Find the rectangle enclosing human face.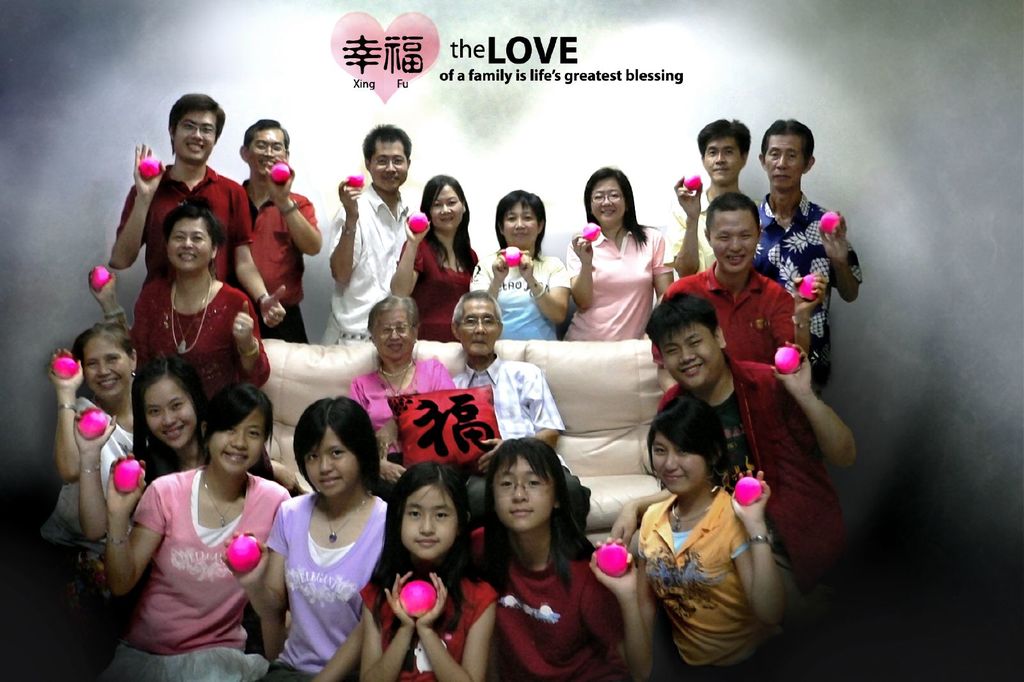
246, 131, 285, 178.
